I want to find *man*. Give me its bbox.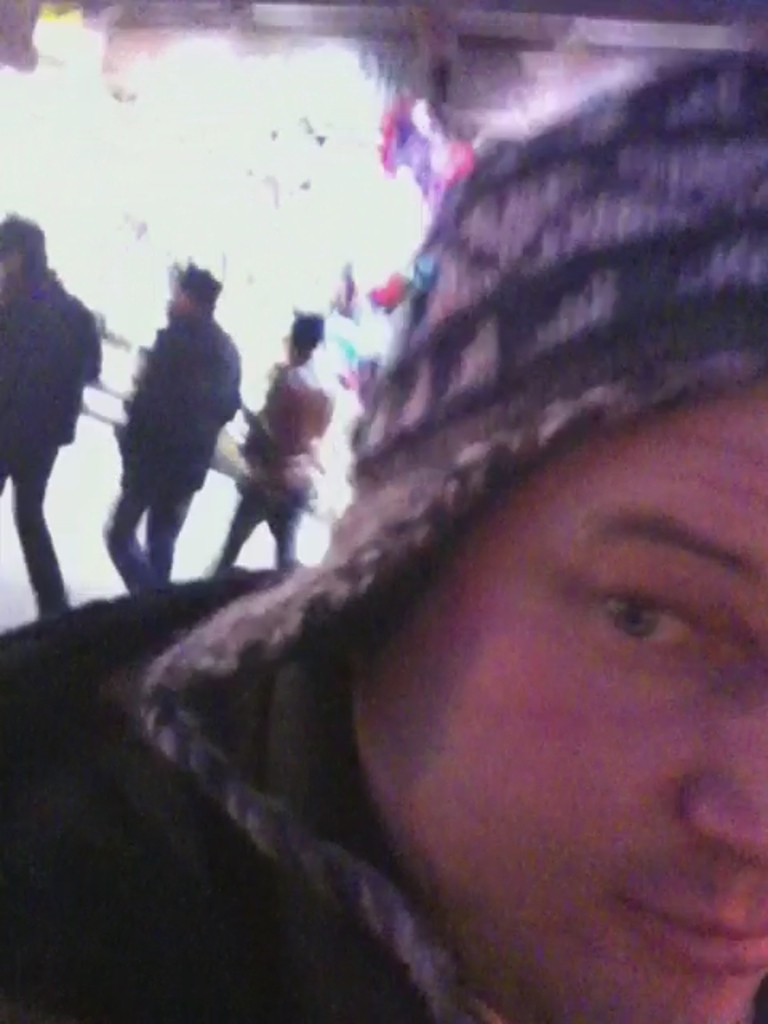
0/24/766/1022.
